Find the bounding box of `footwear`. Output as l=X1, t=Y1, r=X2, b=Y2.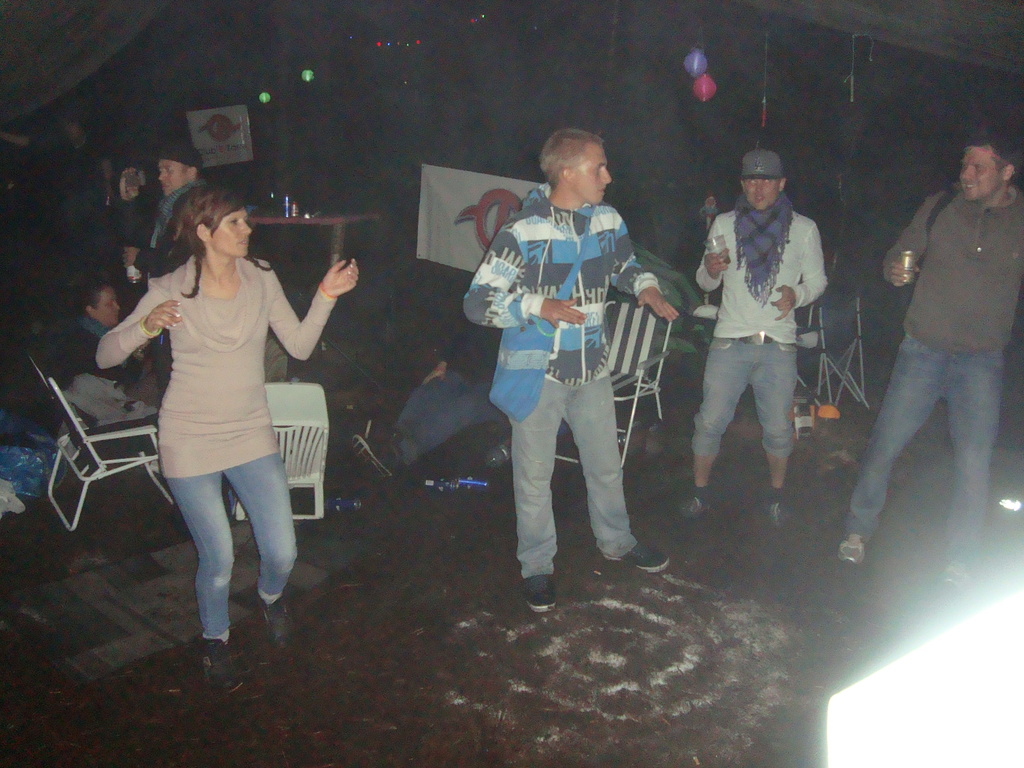
l=673, t=481, r=724, b=524.
